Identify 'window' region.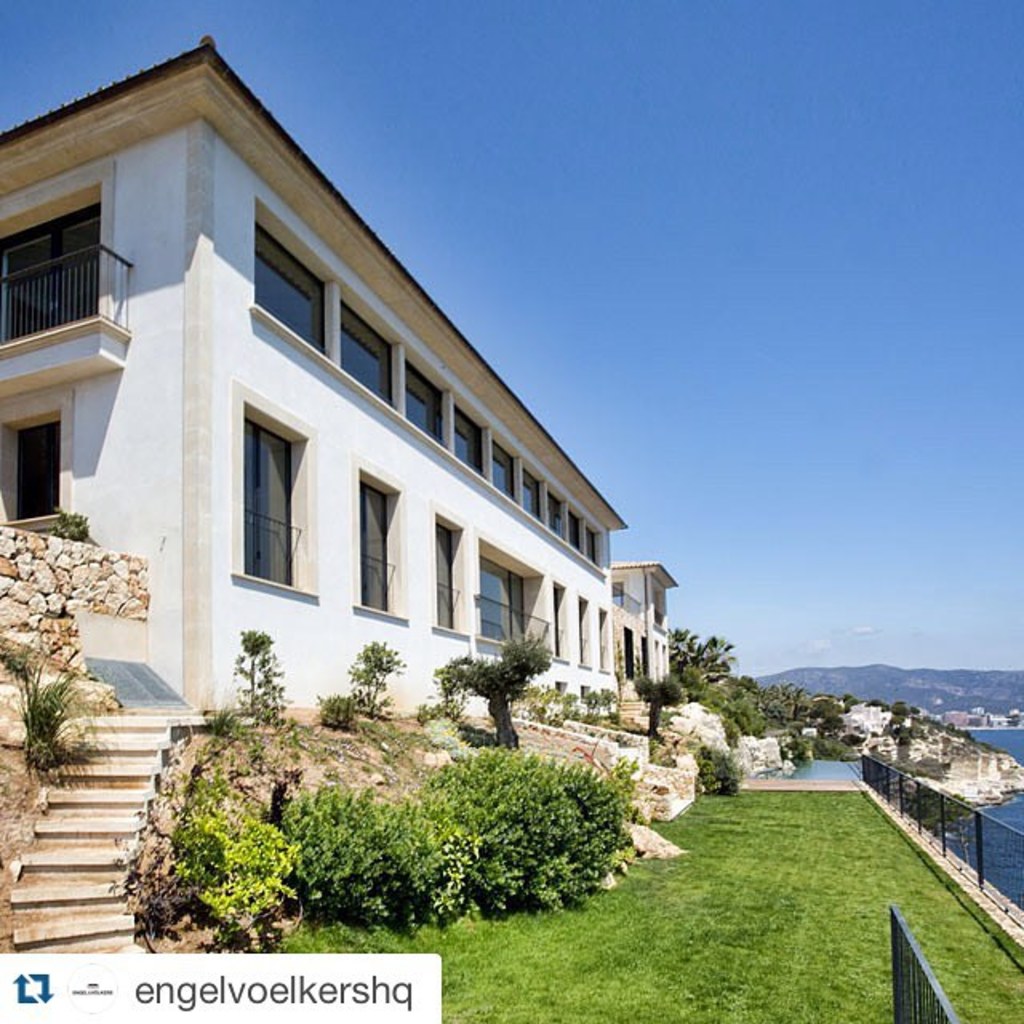
Region: 253:208:616:568.
